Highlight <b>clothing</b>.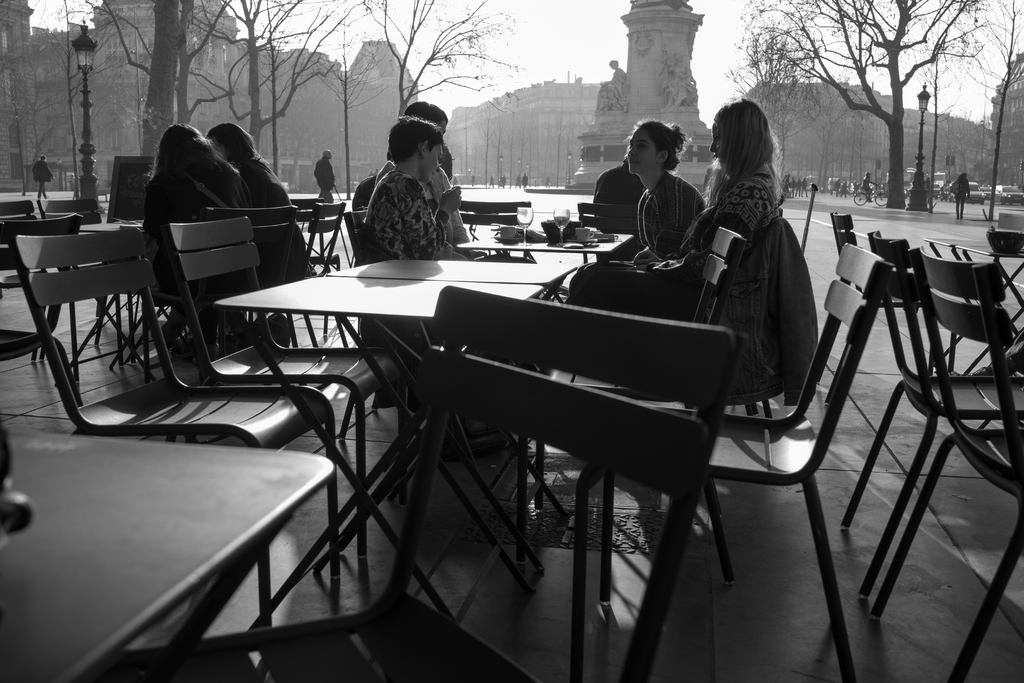
Highlighted region: 240:152:319:297.
